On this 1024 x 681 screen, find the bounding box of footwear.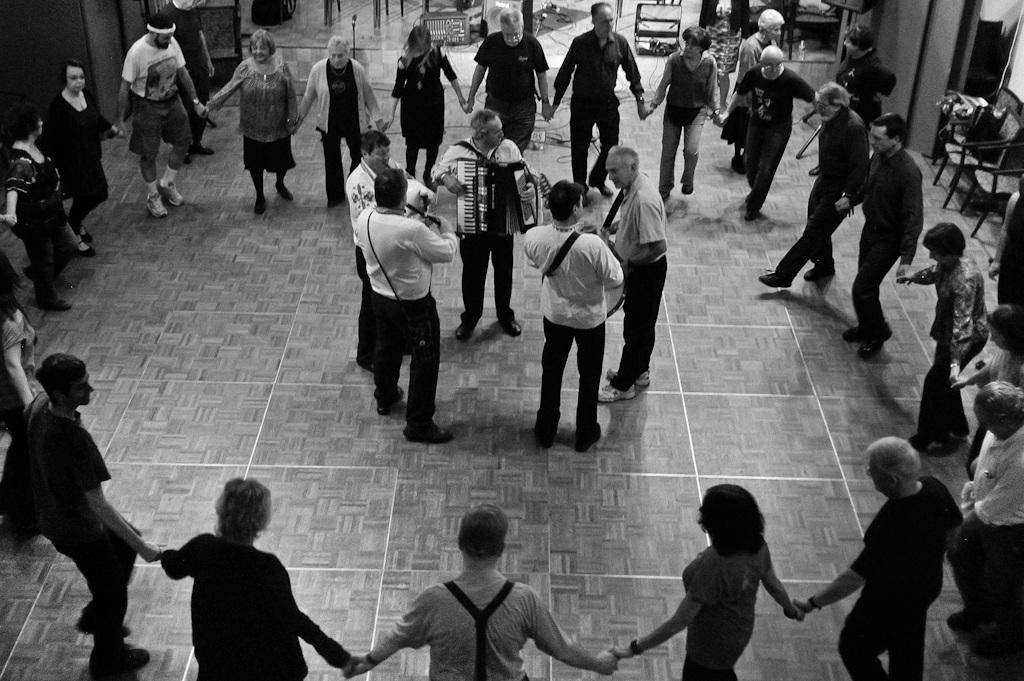
Bounding box: region(755, 270, 793, 285).
